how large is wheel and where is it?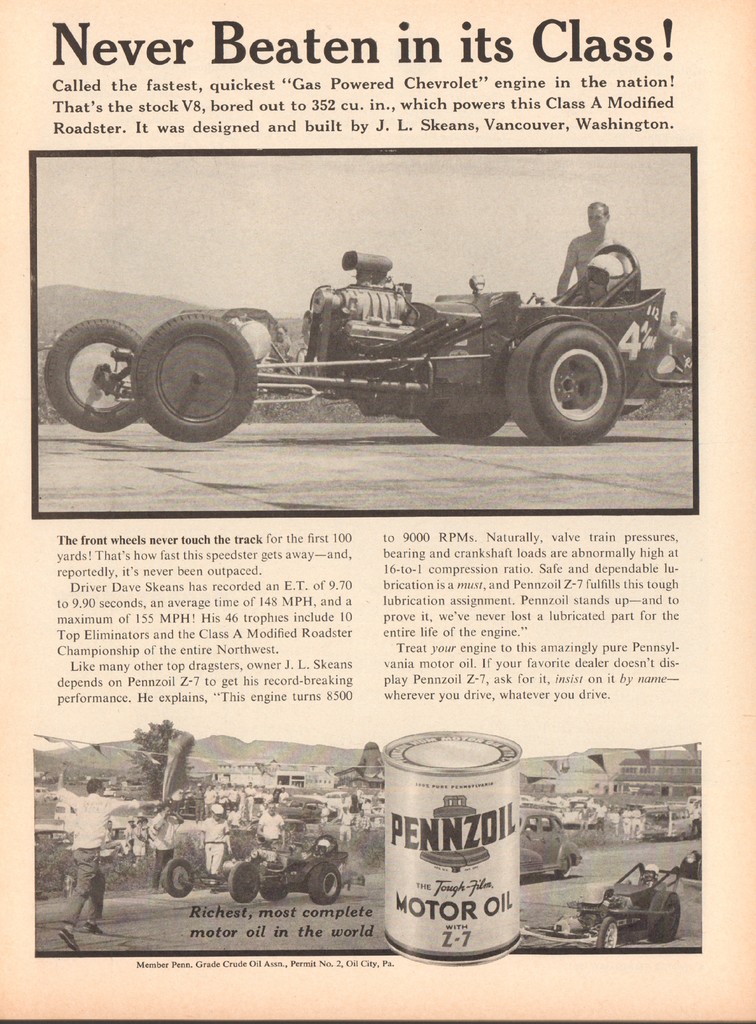
Bounding box: BBox(508, 319, 630, 447).
